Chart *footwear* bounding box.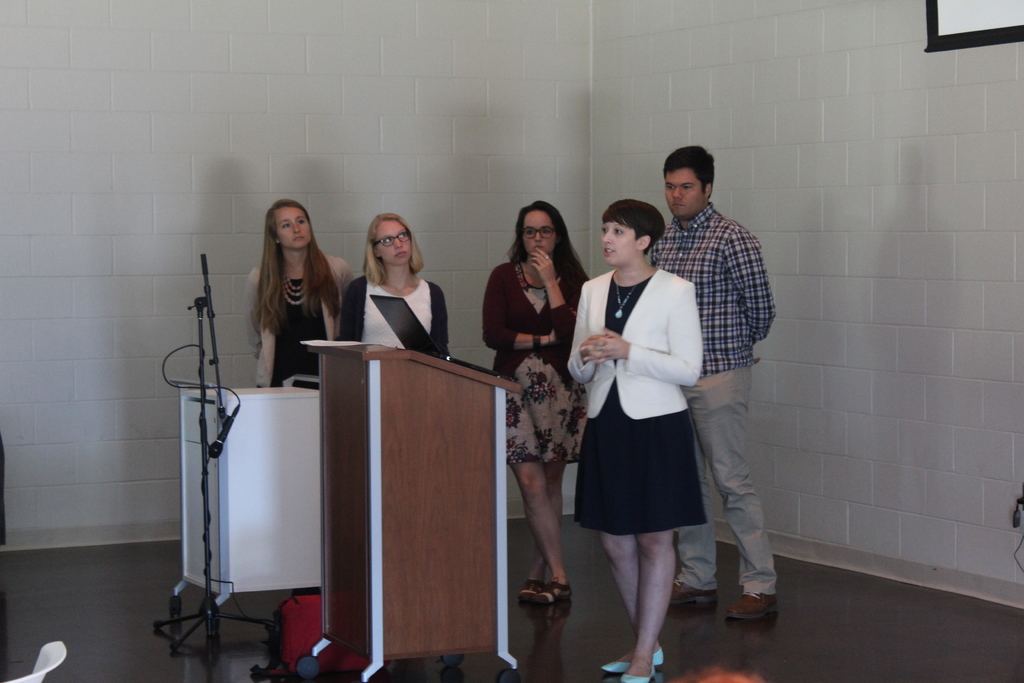
Charted: [518,578,541,602].
